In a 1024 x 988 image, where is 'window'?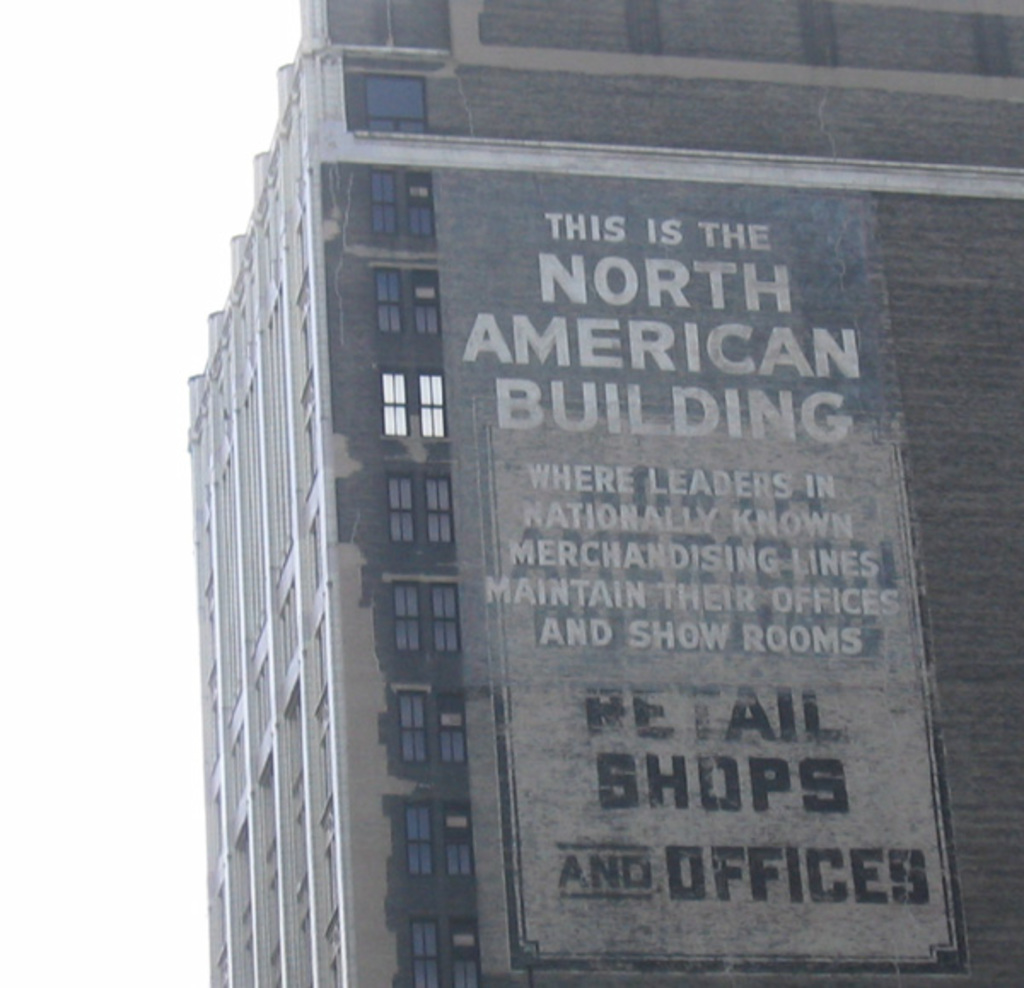
left=389, top=797, right=486, bottom=891.
